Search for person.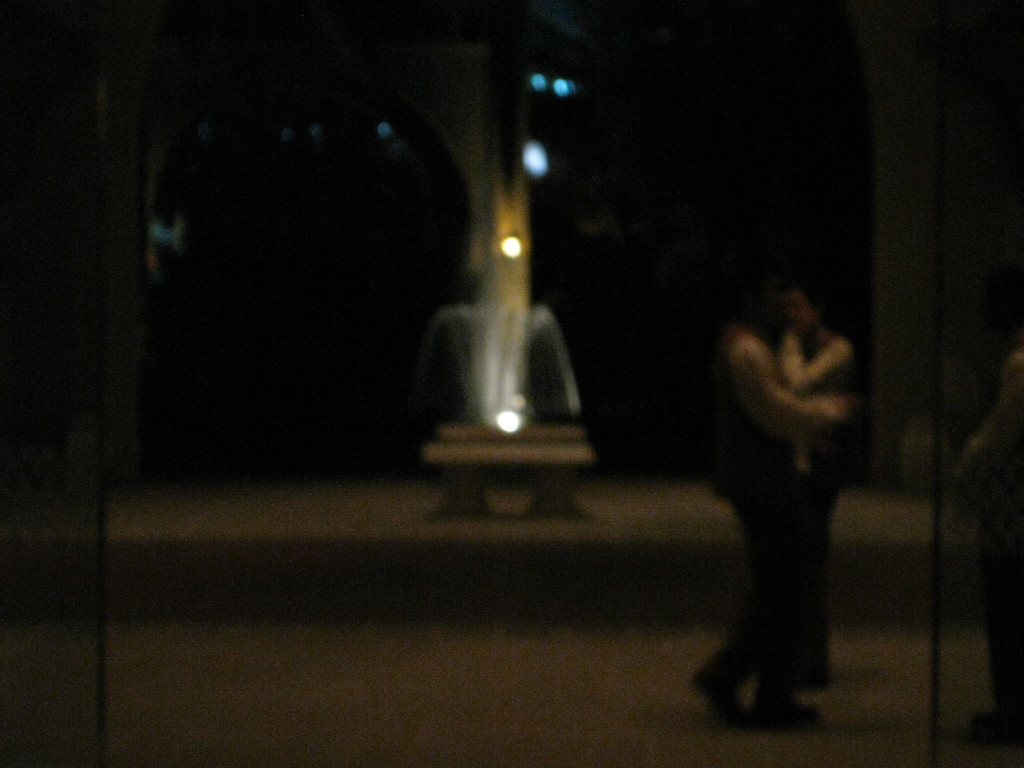
Found at [780, 281, 859, 685].
